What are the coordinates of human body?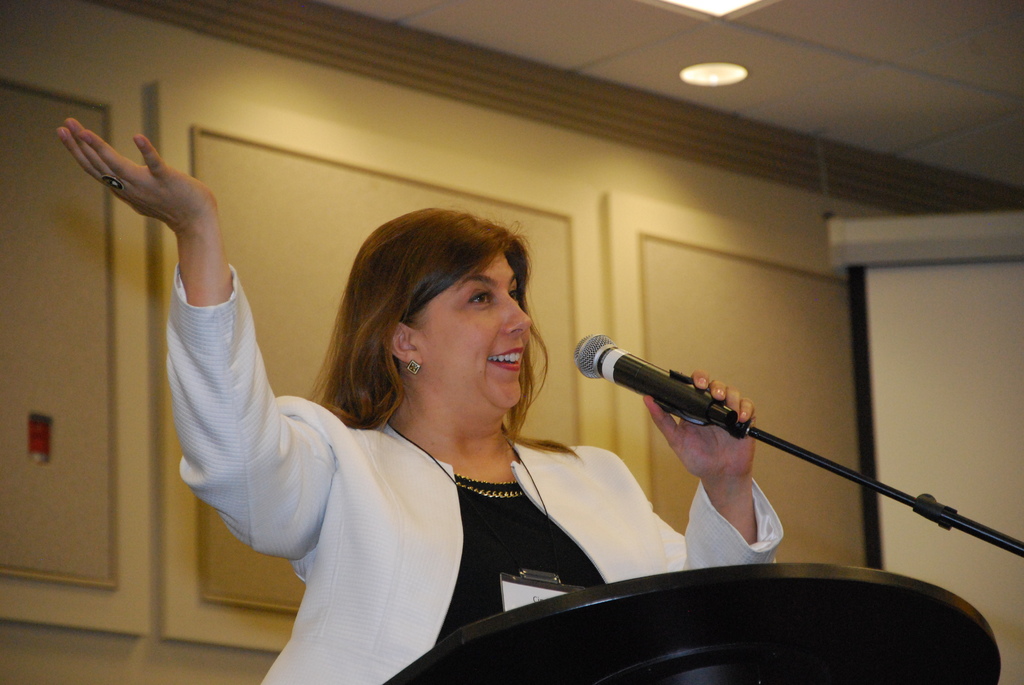
<bbox>179, 171, 682, 679</bbox>.
